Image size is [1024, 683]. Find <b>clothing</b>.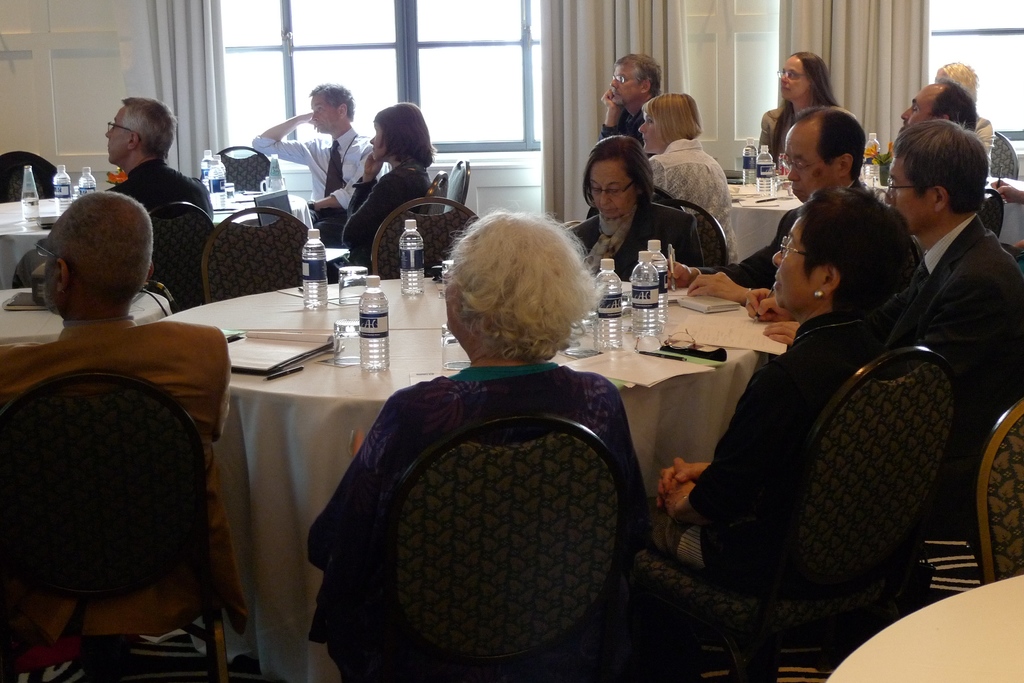
(655,143,739,262).
